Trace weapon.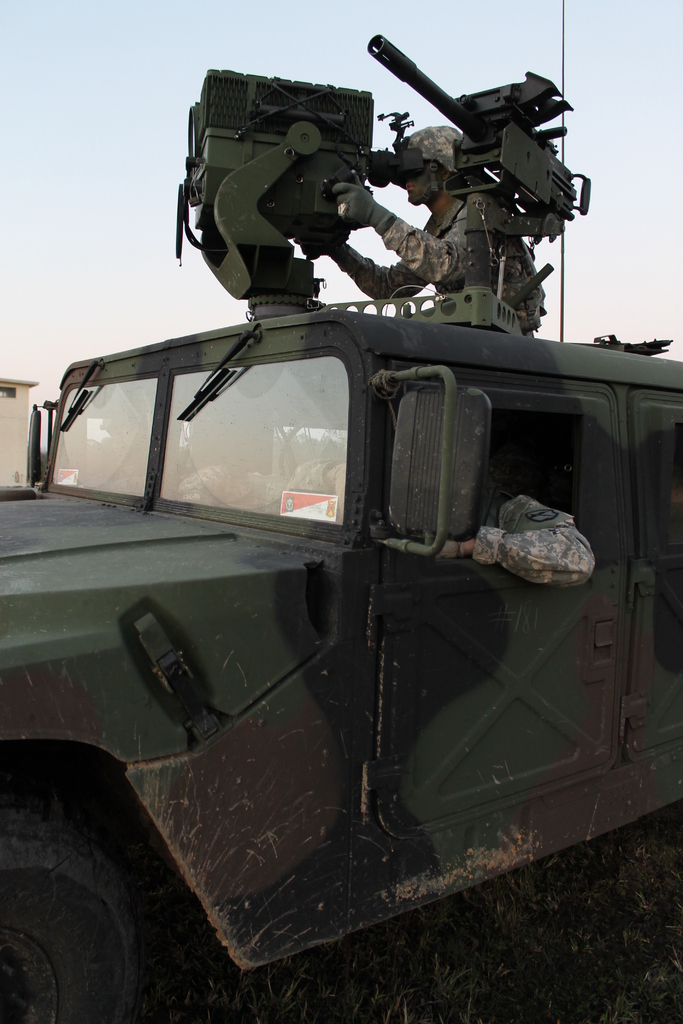
Traced to 361 26 602 237.
